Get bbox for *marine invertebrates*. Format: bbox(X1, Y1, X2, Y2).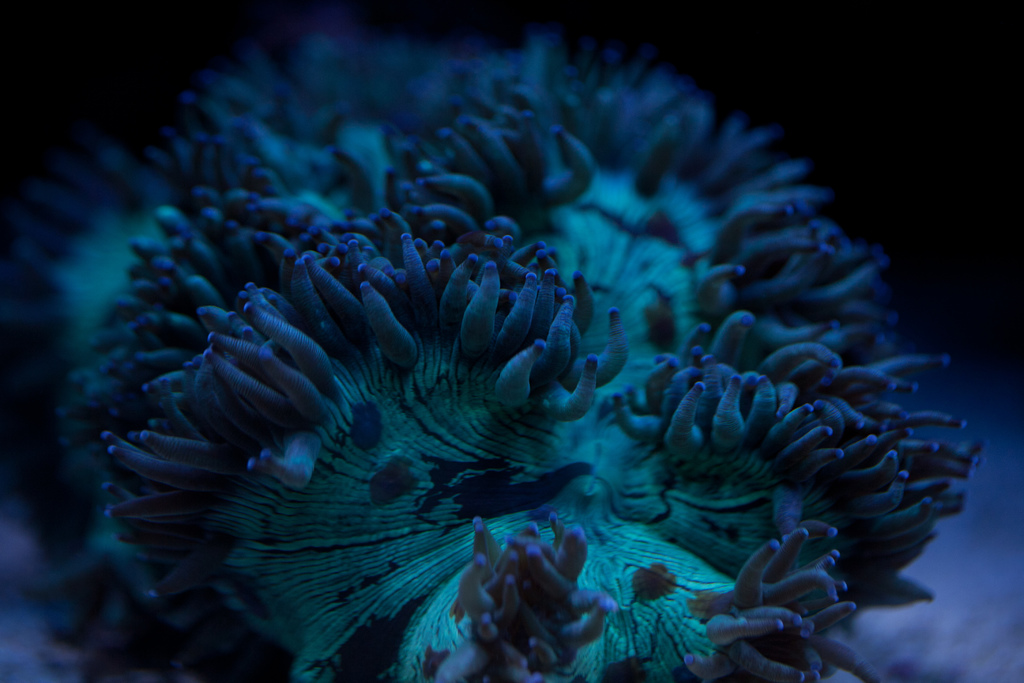
bbox(65, 43, 422, 412).
